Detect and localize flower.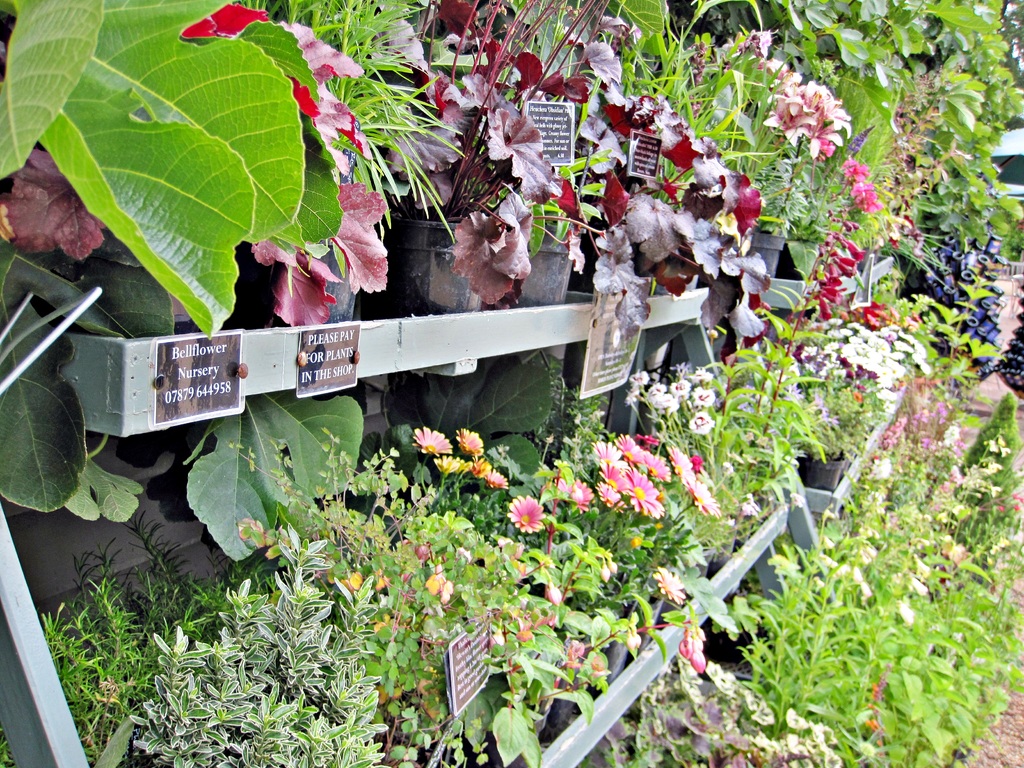
Localized at box(471, 456, 492, 477).
